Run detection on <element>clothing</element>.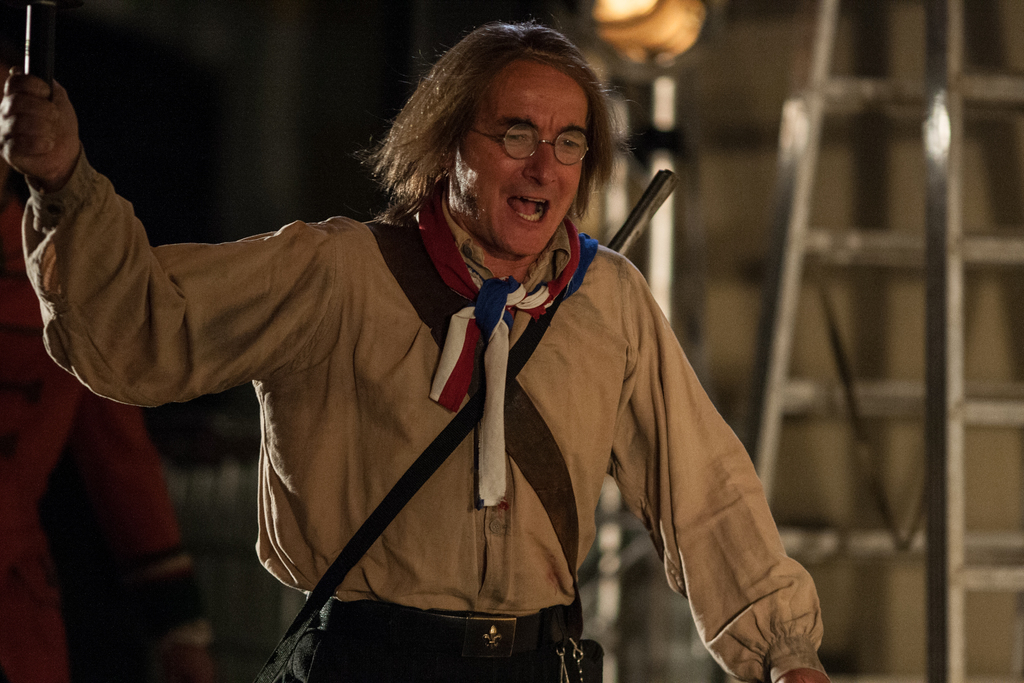
Result: region(77, 121, 804, 673).
